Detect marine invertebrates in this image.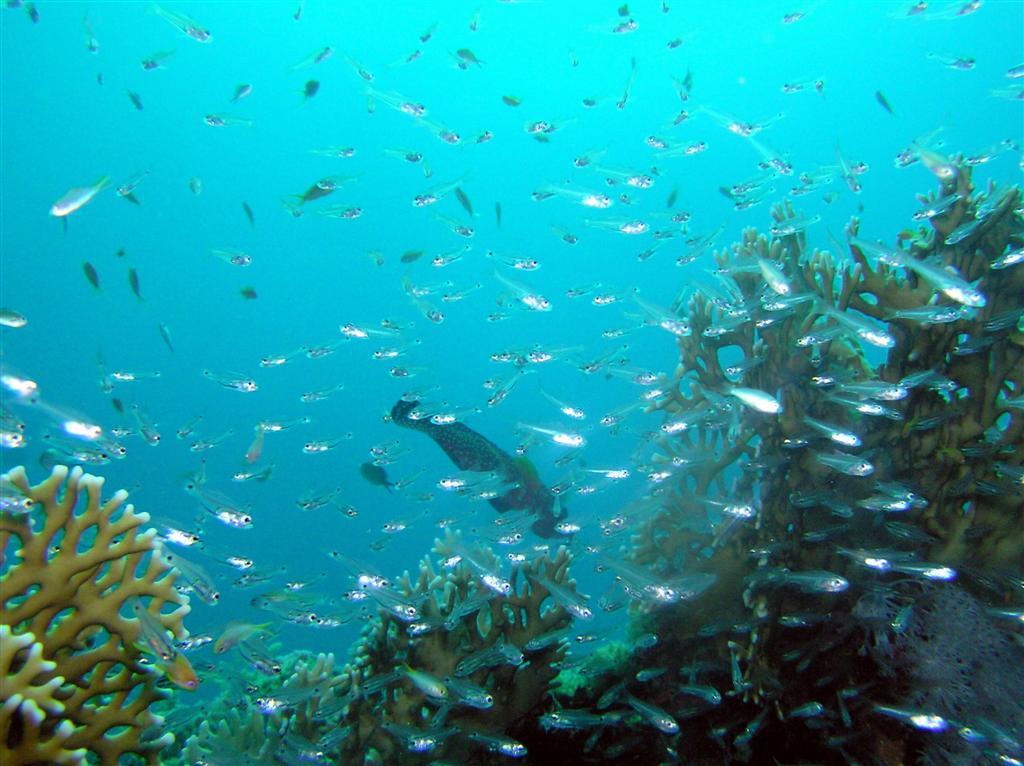
Detection: pyautogui.locateOnScreen(202, 368, 258, 398).
